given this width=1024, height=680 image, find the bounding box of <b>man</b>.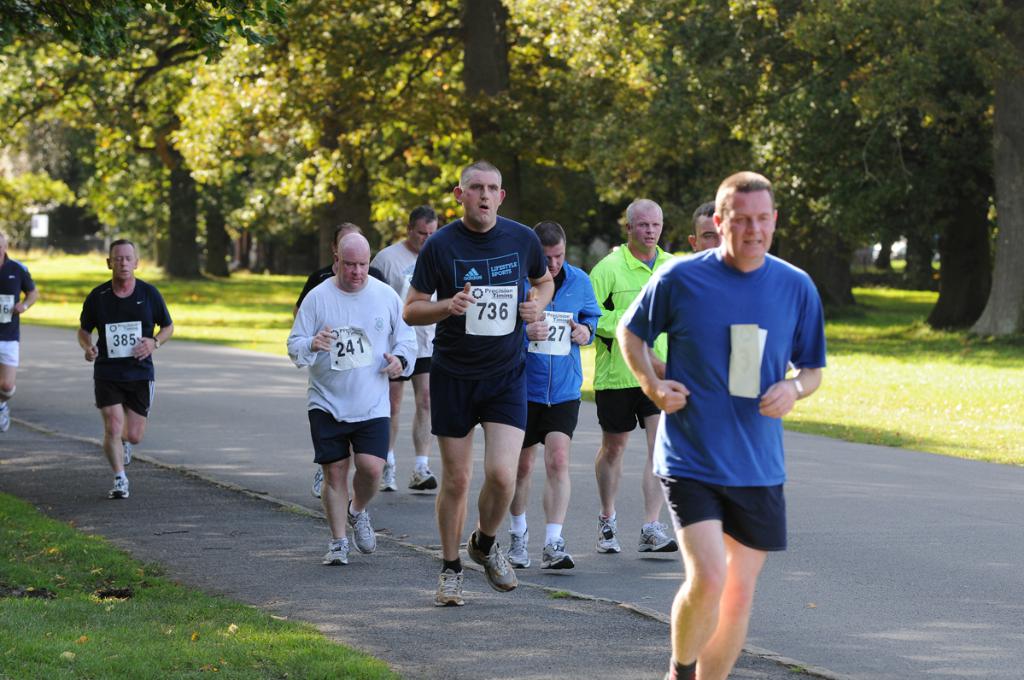
Rect(567, 198, 680, 556).
